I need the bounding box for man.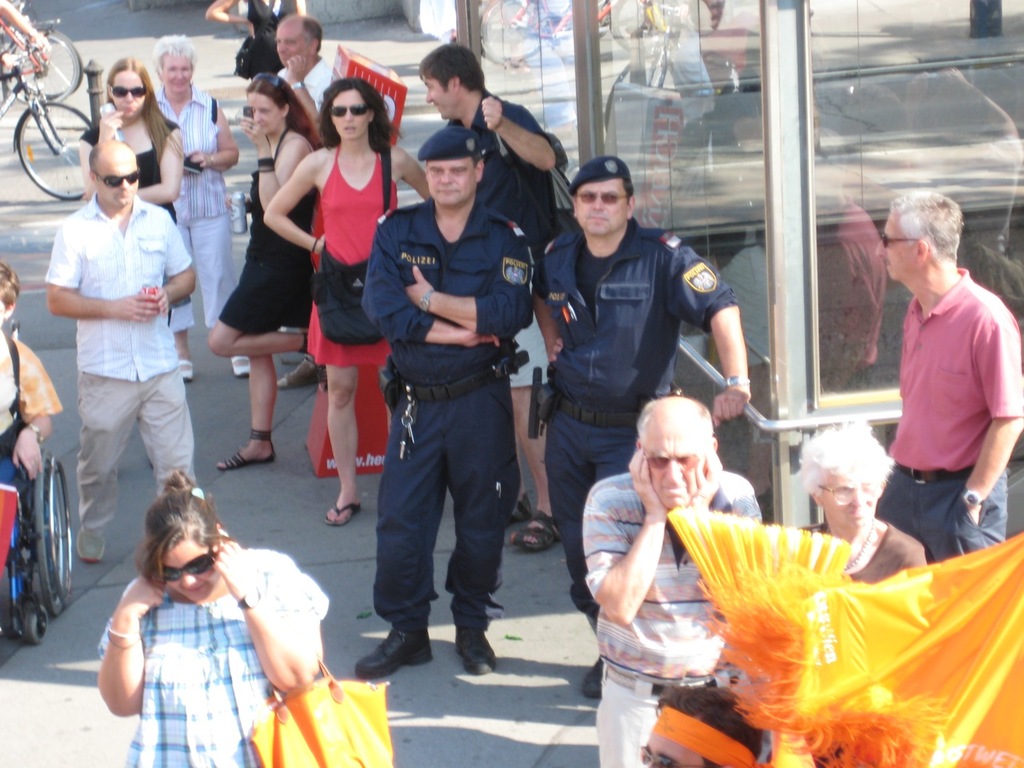
Here it is: [x1=44, y1=138, x2=198, y2=562].
